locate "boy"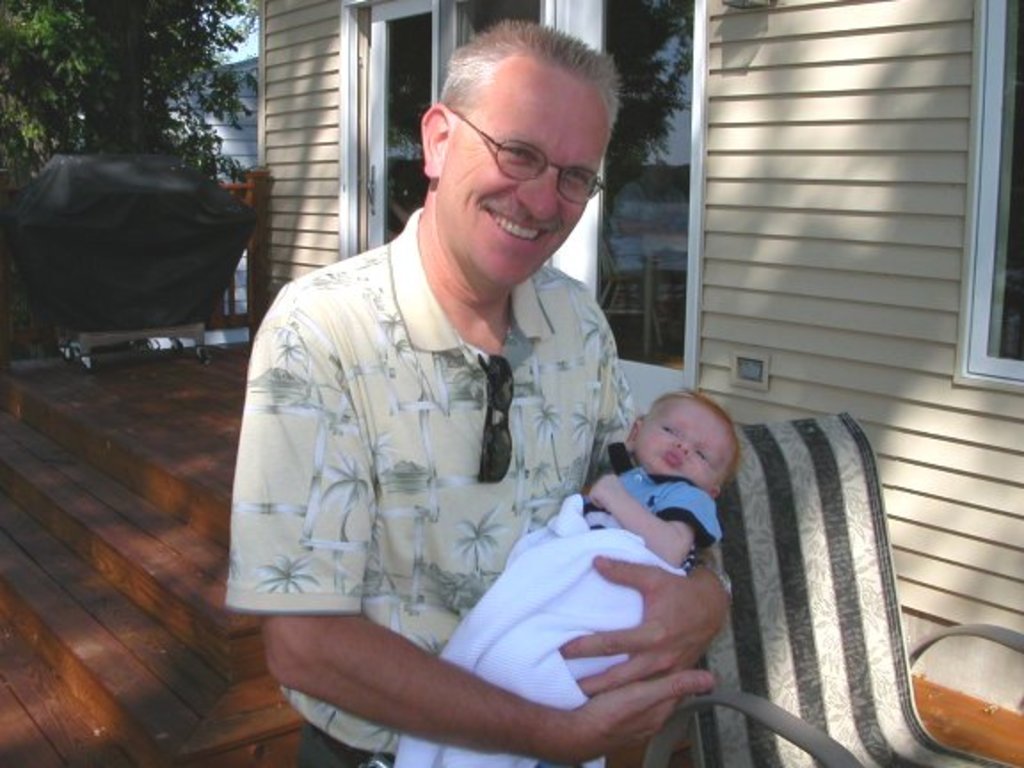
[left=393, top=370, right=738, bottom=766]
